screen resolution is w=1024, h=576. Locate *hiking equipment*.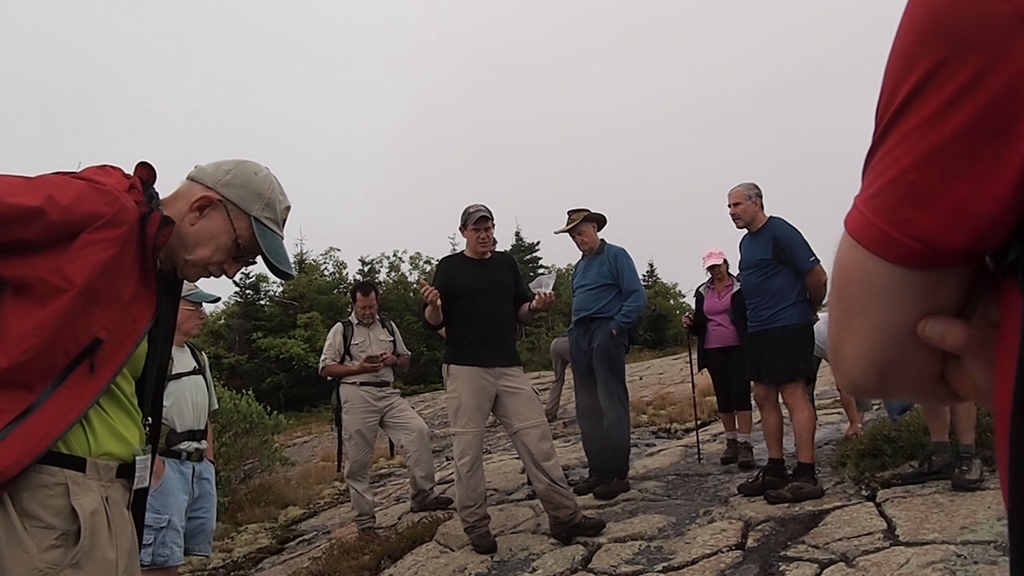
[332, 316, 393, 473].
